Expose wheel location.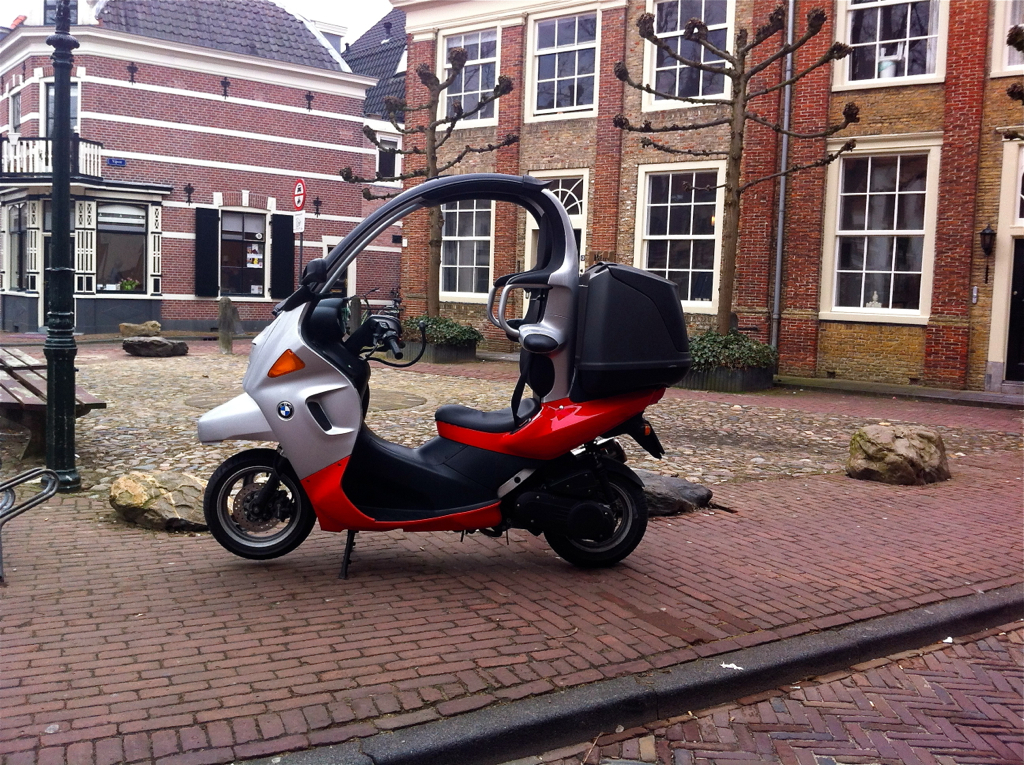
Exposed at {"left": 537, "top": 462, "right": 643, "bottom": 567}.
